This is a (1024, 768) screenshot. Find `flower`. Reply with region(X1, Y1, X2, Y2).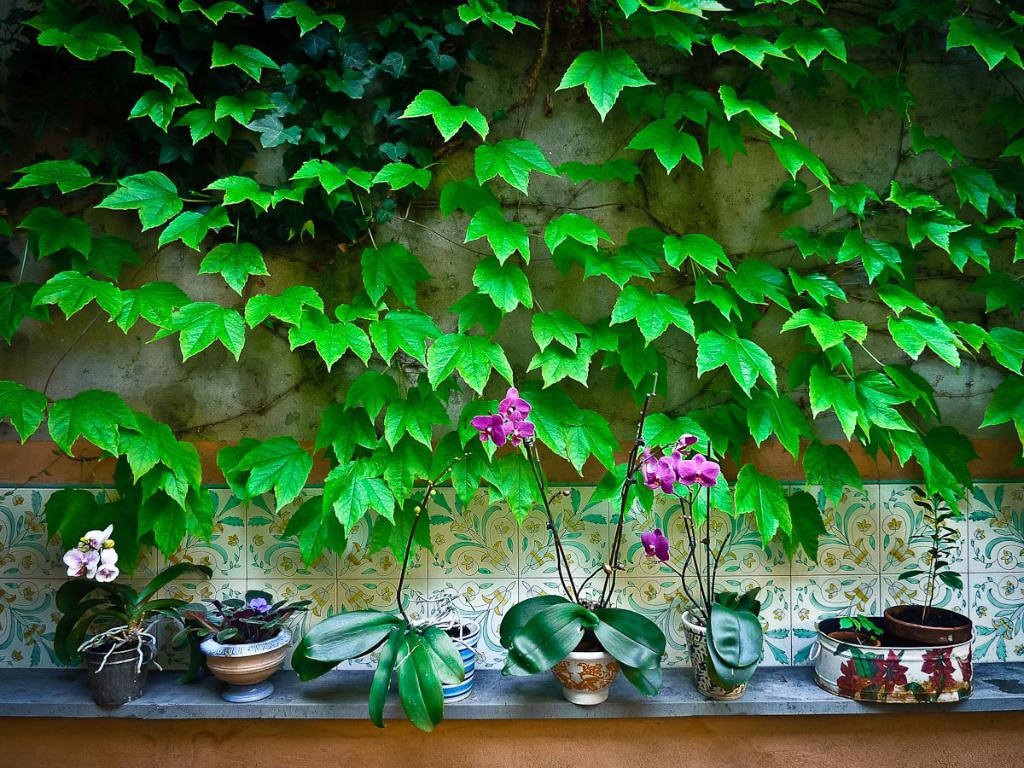
region(630, 509, 655, 531).
